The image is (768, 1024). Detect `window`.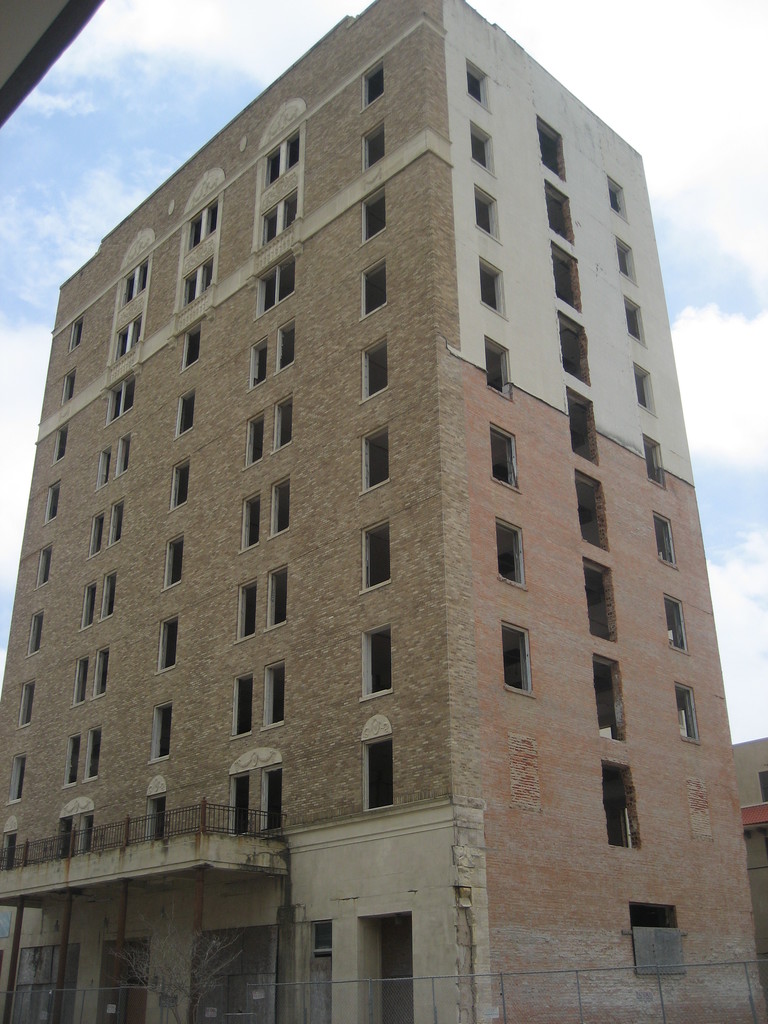
Detection: locate(581, 557, 616, 641).
